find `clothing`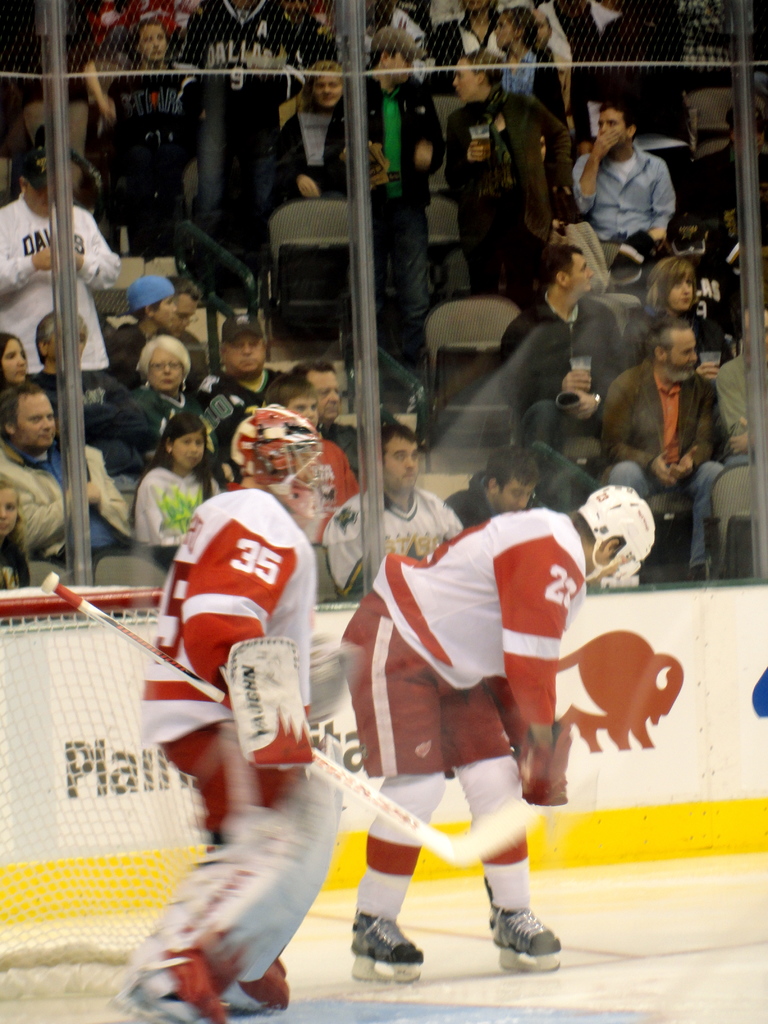
444,87,548,299
